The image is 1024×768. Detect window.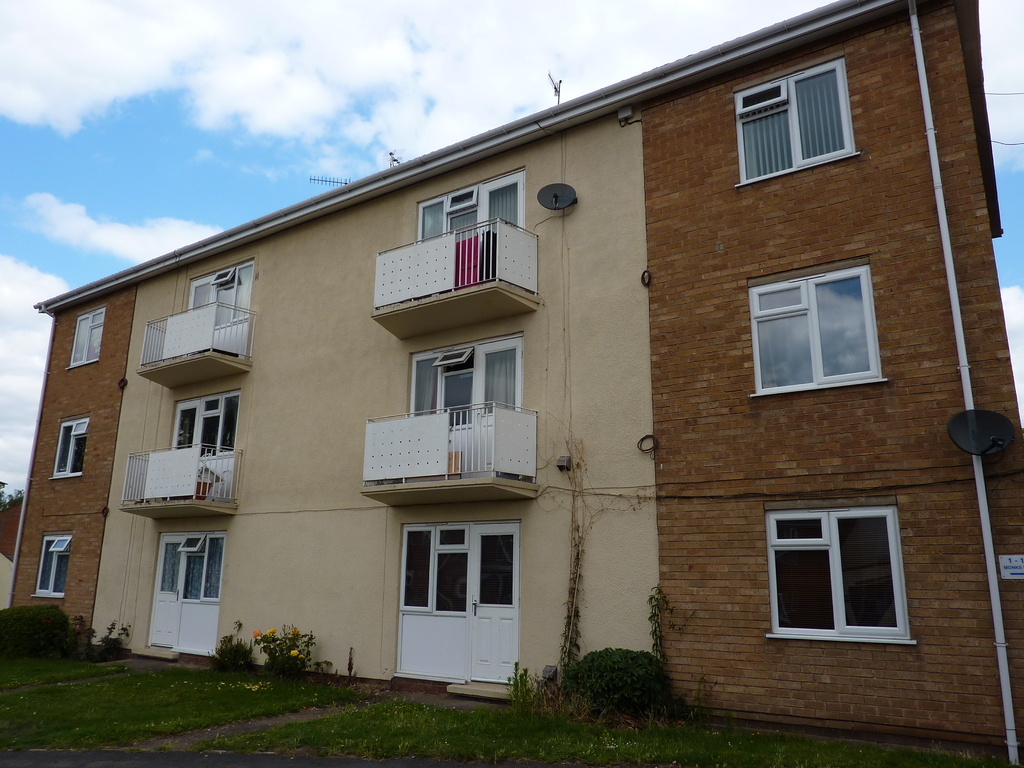
Detection: bbox=(47, 422, 88, 479).
